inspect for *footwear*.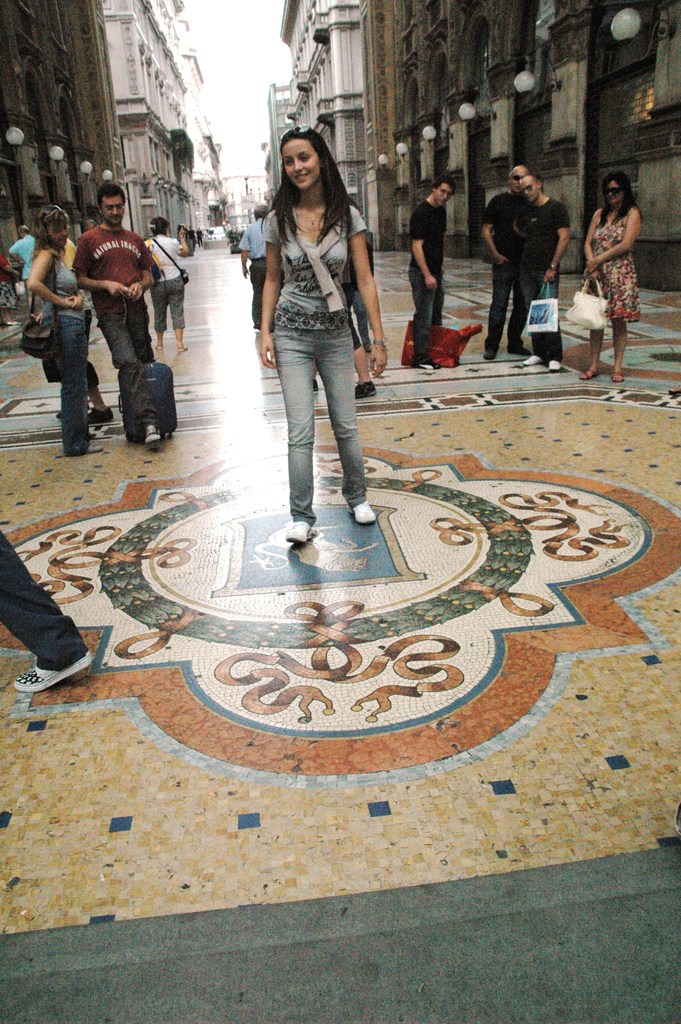
Inspection: 55 413 59 416.
